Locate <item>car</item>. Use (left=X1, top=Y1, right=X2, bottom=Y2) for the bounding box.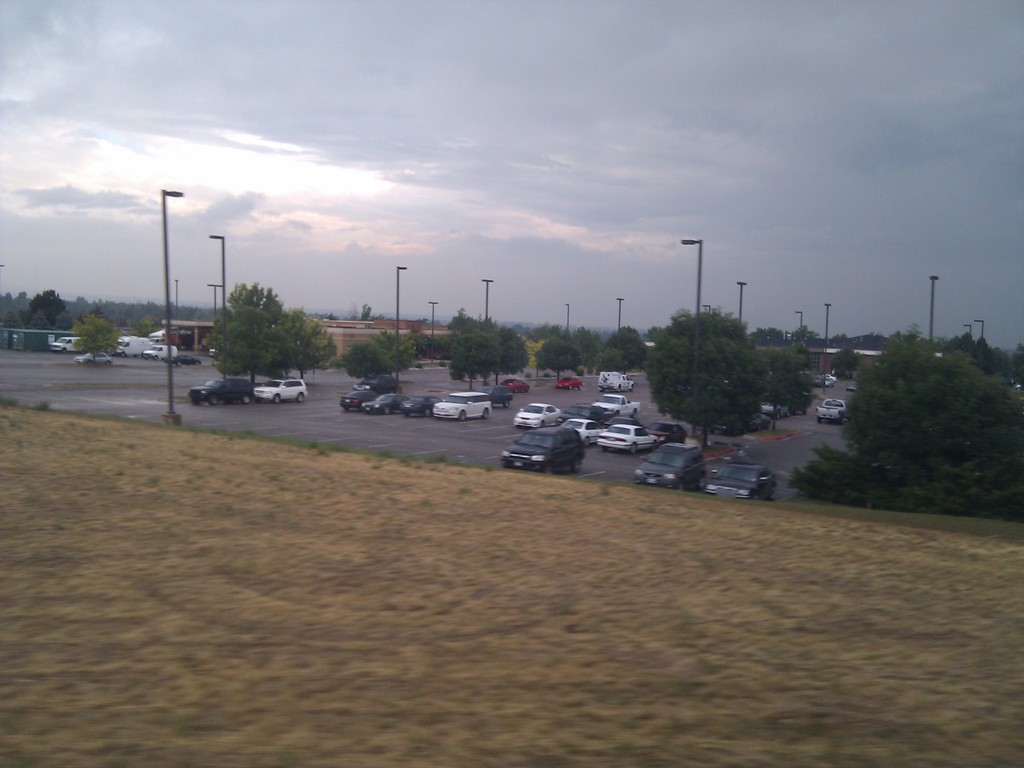
(left=173, top=352, right=199, bottom=363).
